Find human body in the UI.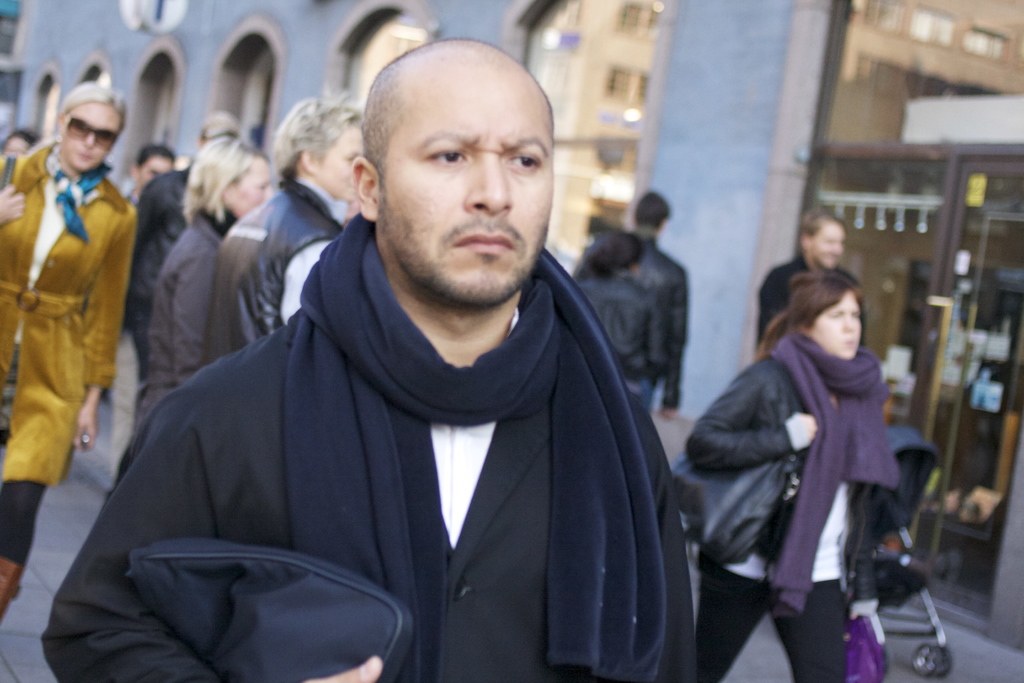
UI element at crop(150, 215, 239, 424).
